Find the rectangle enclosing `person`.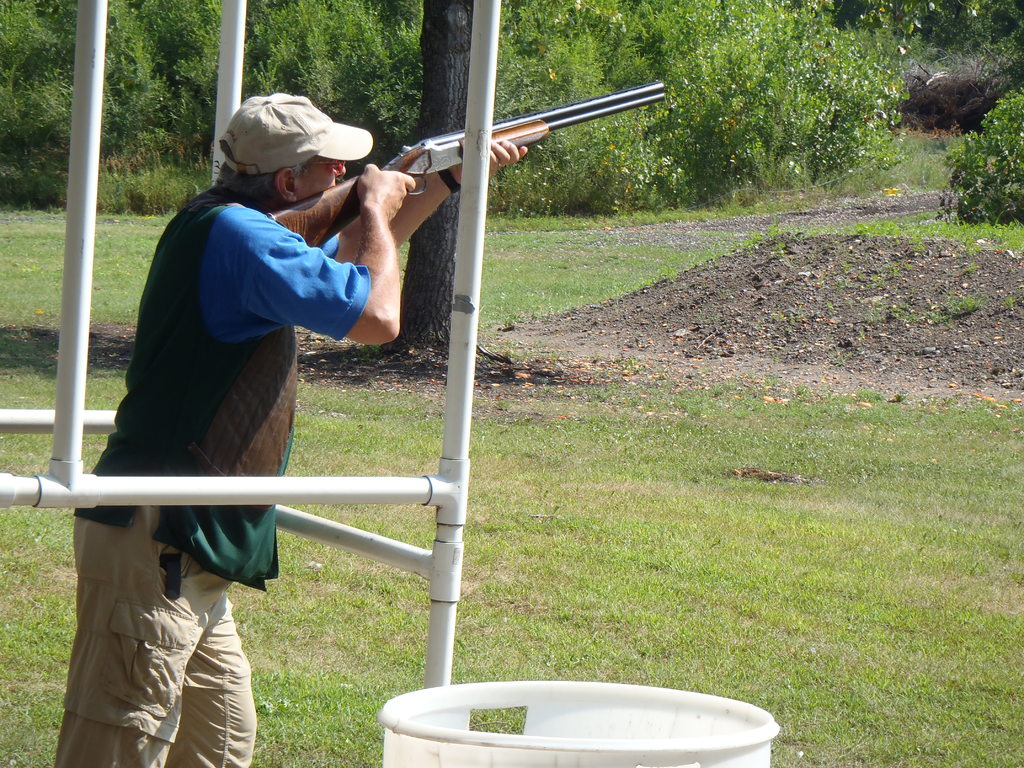
(left=54, top=92, right=526, bottom=767).
